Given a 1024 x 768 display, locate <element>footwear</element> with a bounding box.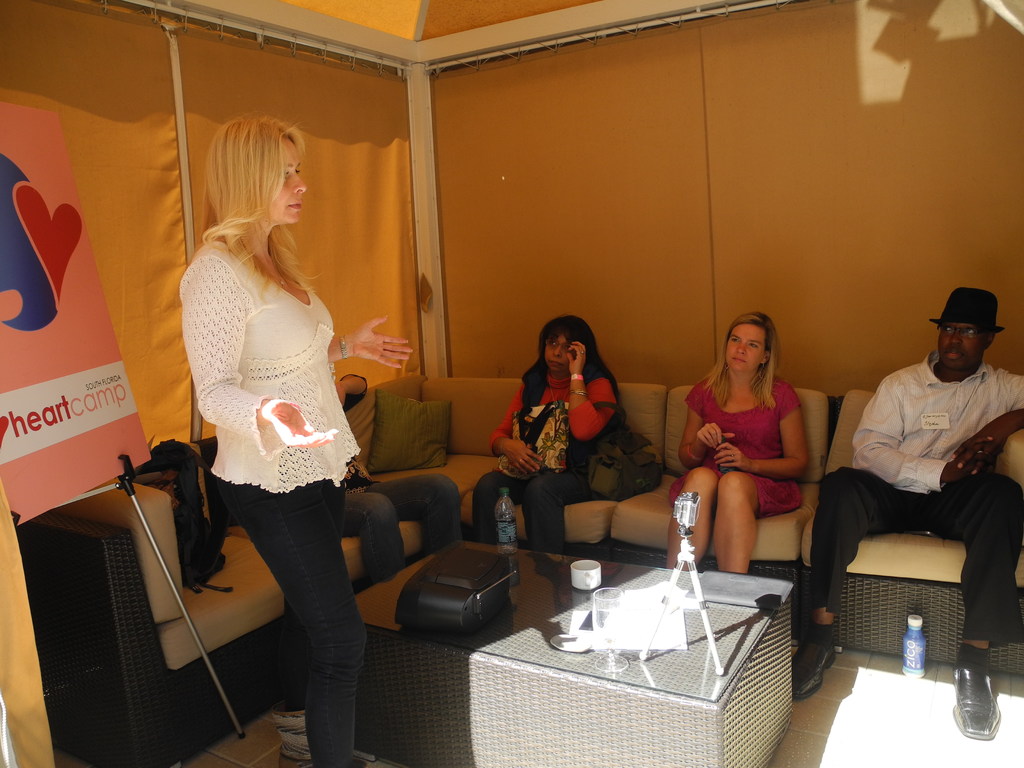
Located: box(945, 659, 1014, 755).
